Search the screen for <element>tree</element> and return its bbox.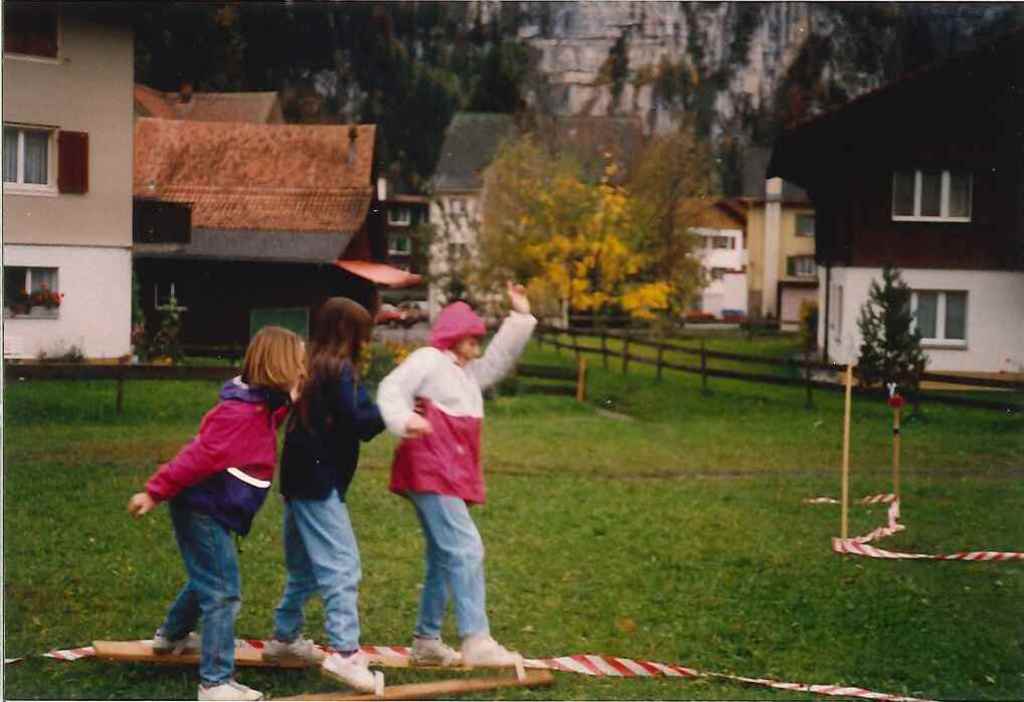
Found: rect(135, 0, 551, 180).
